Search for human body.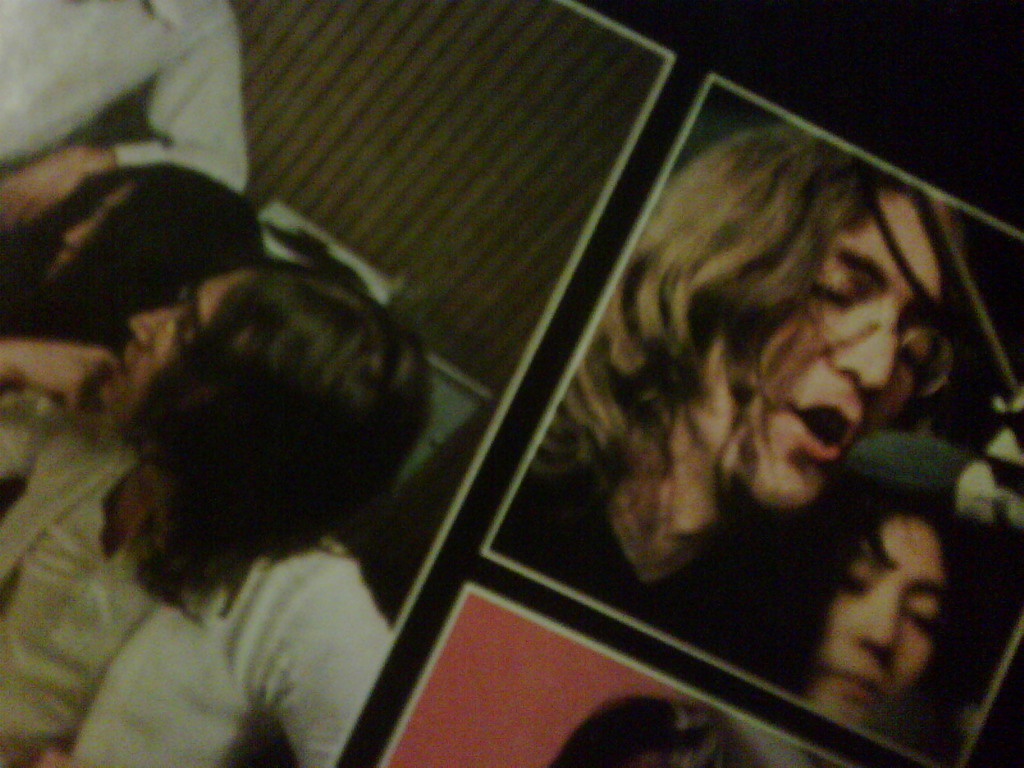
Found at l=555, t=147, r=962, b=660.
